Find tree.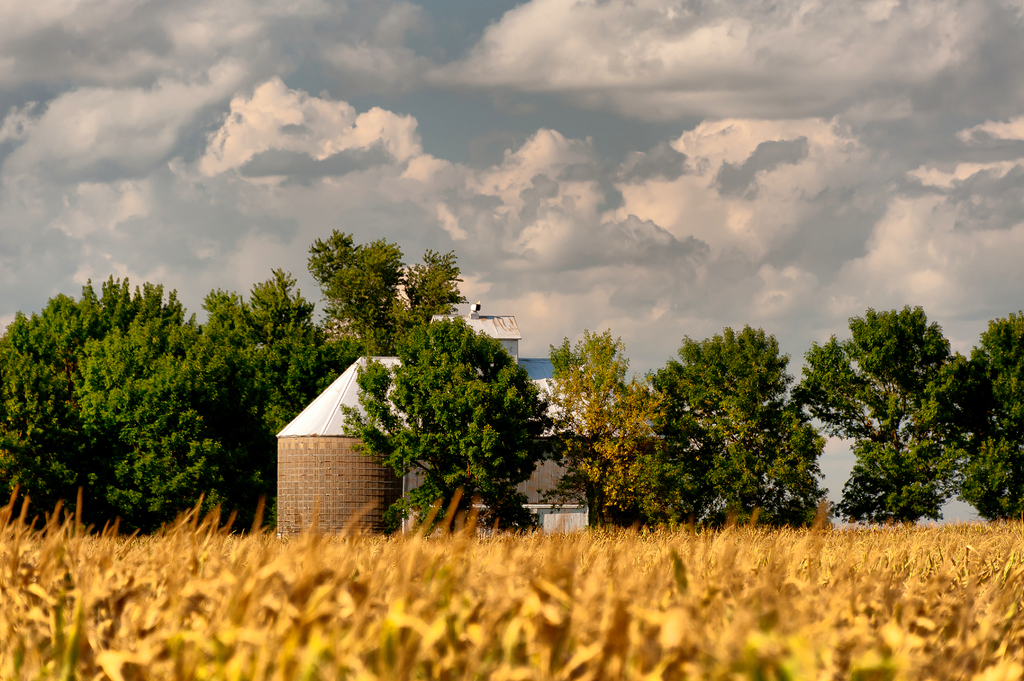
[543,327,675,533].
